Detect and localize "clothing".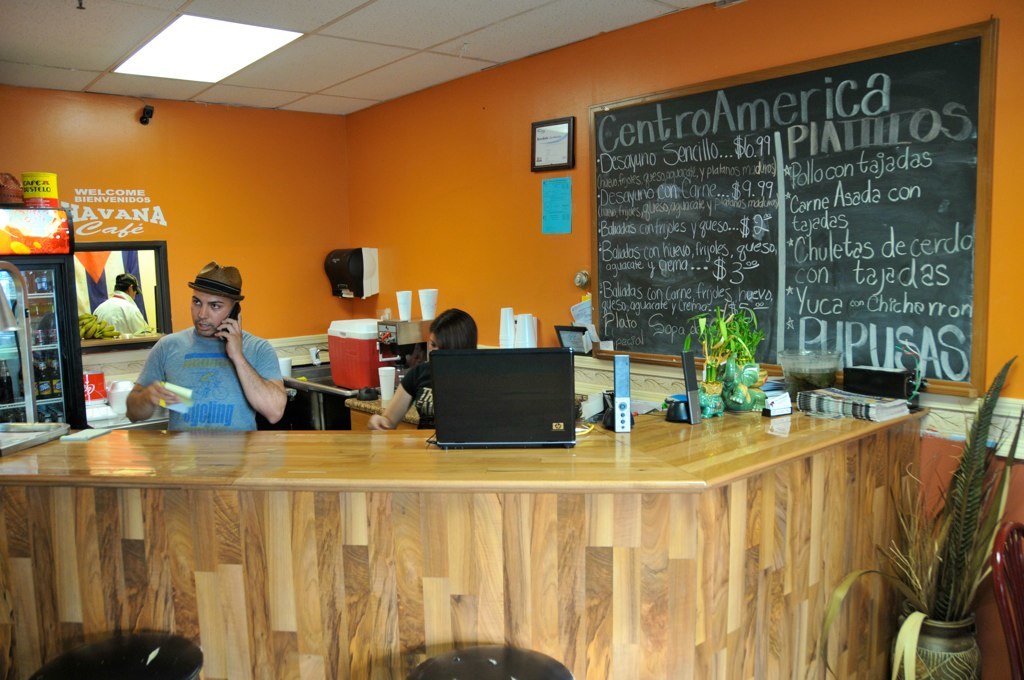
Localized at x1=102 y1=291 x2=152 y2=332.
